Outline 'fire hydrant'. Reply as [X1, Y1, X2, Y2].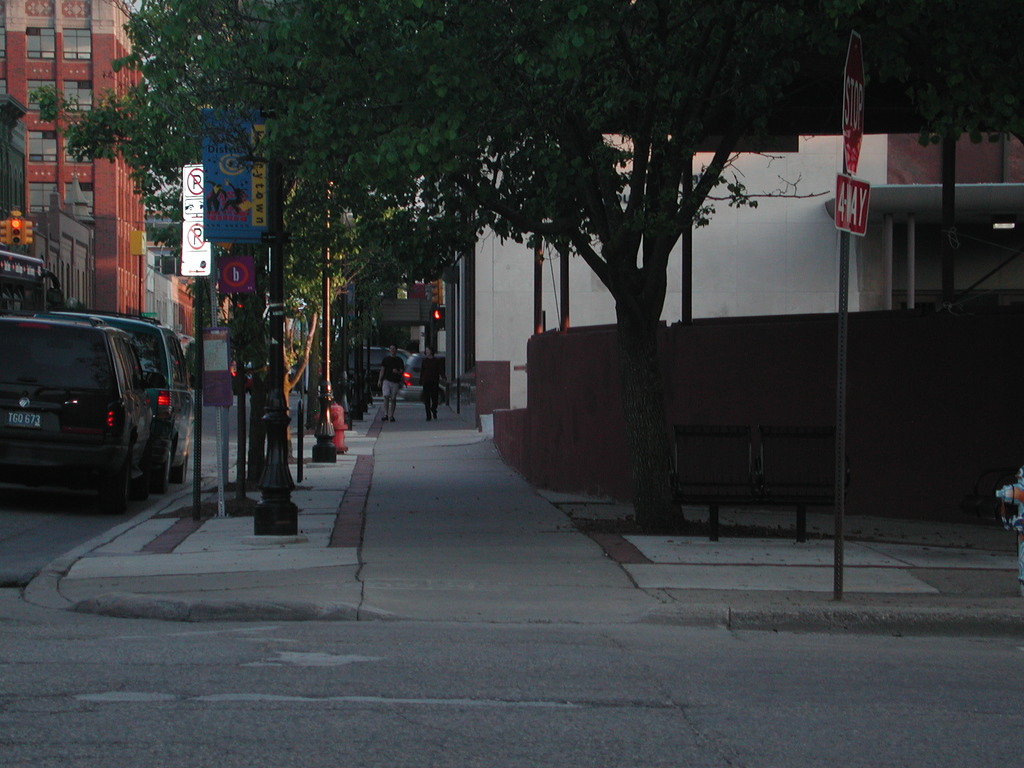
[328, 394, 349, 454].
